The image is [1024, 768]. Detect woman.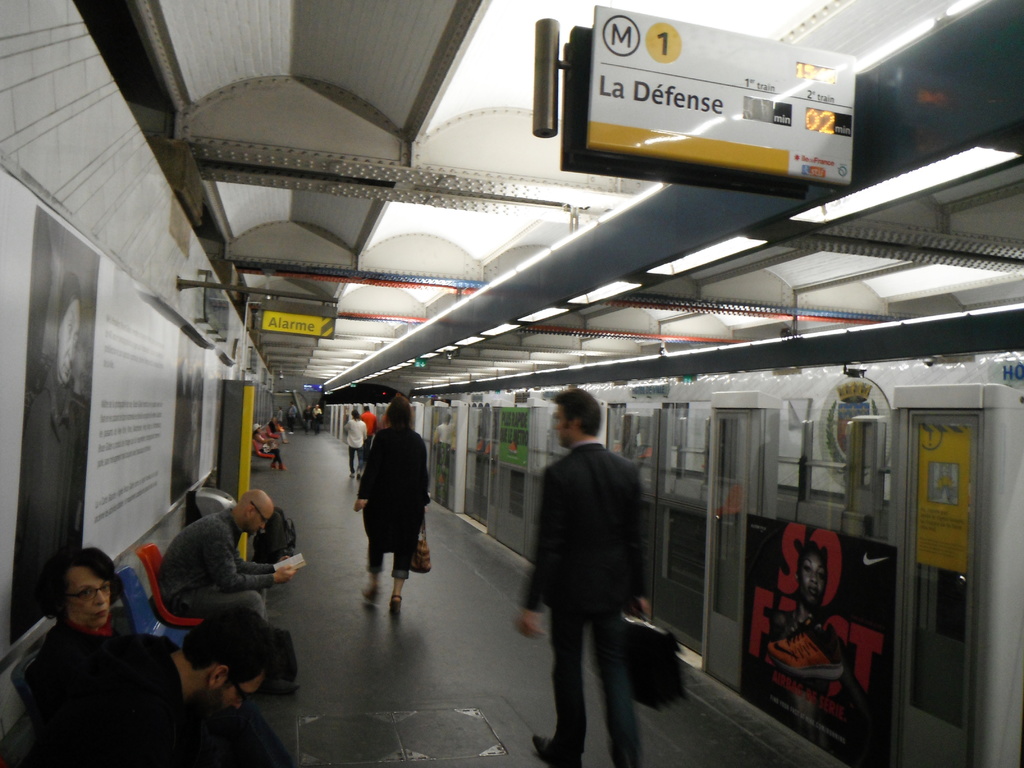
Detection: detection(20, 542, 300, 767).
